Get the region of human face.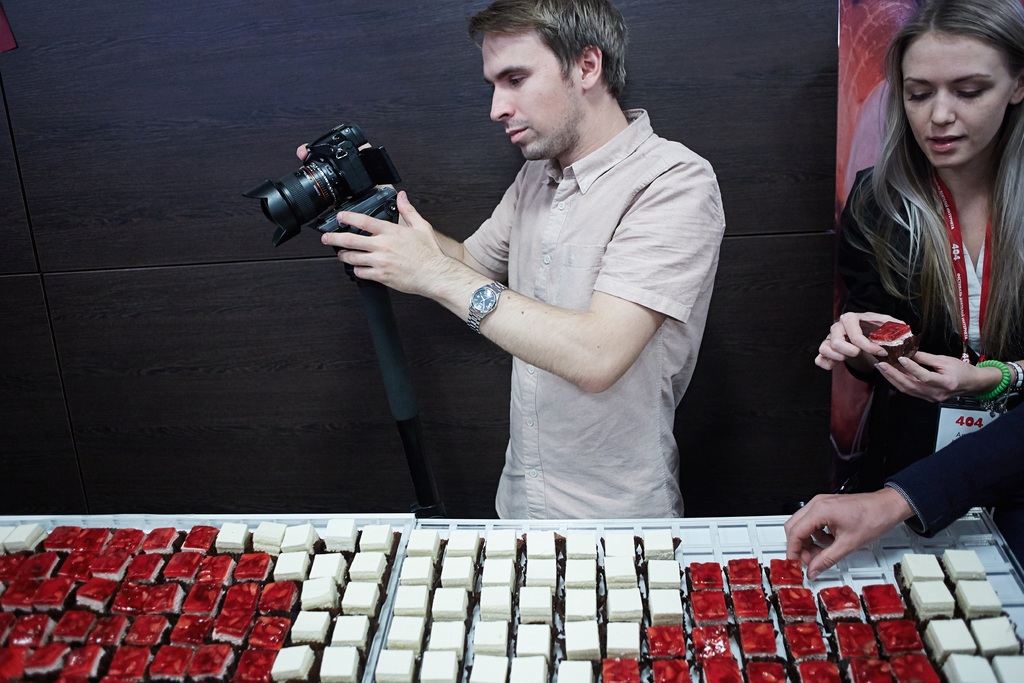
box=[899, 35, 1011, 168].
